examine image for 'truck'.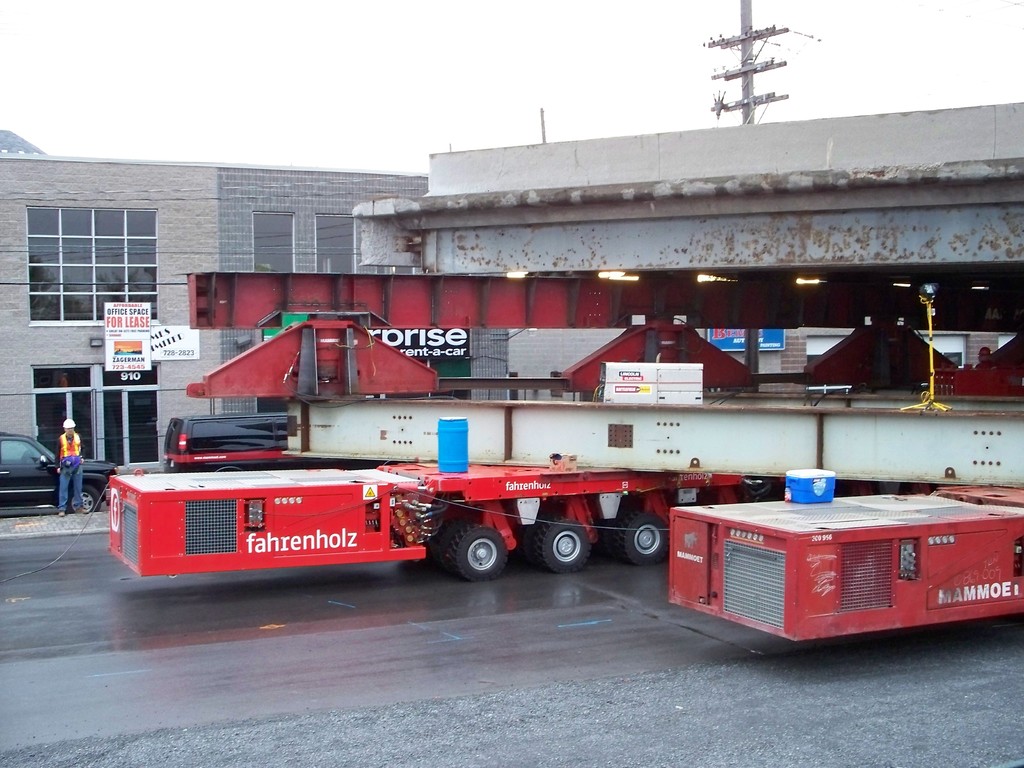
Examination result: bbox(108, 271, 1023, 644).
